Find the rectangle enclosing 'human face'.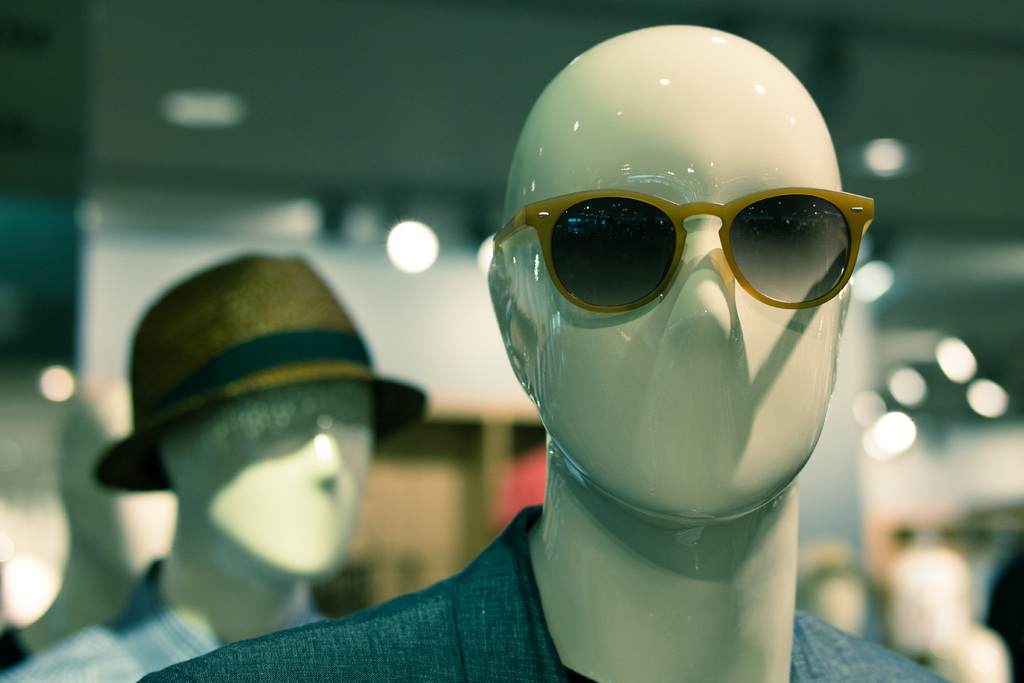
<box>511,71,850,519</box>.
